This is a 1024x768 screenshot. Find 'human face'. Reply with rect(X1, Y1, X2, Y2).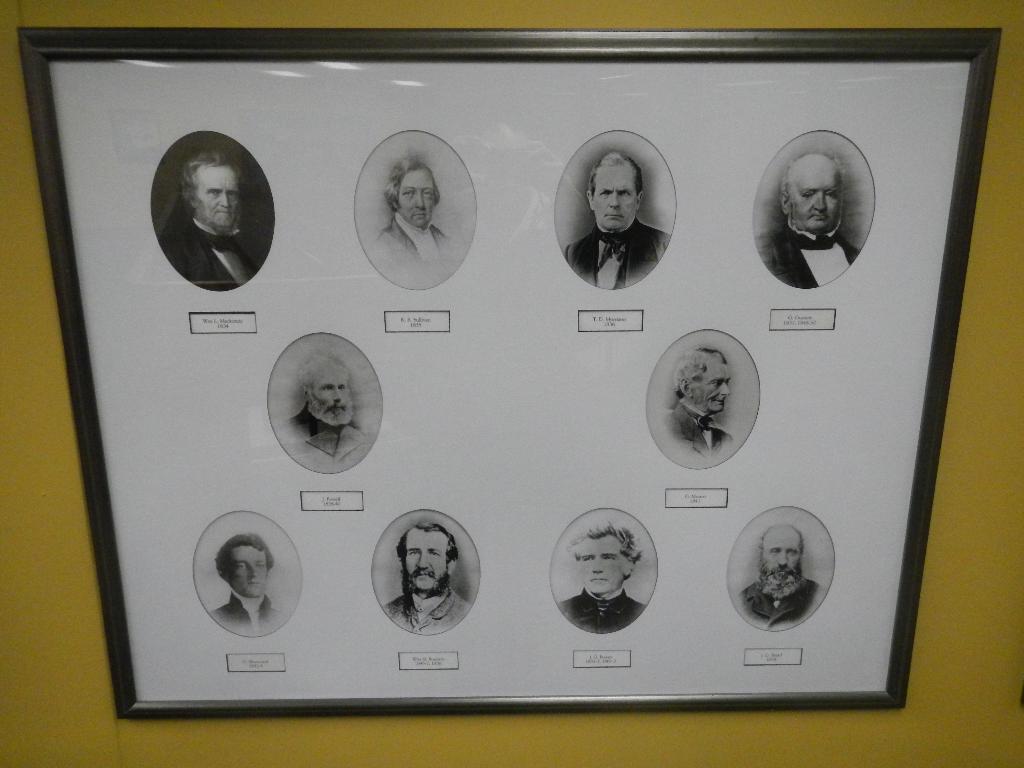
rect(401, 534, 447, 593).
